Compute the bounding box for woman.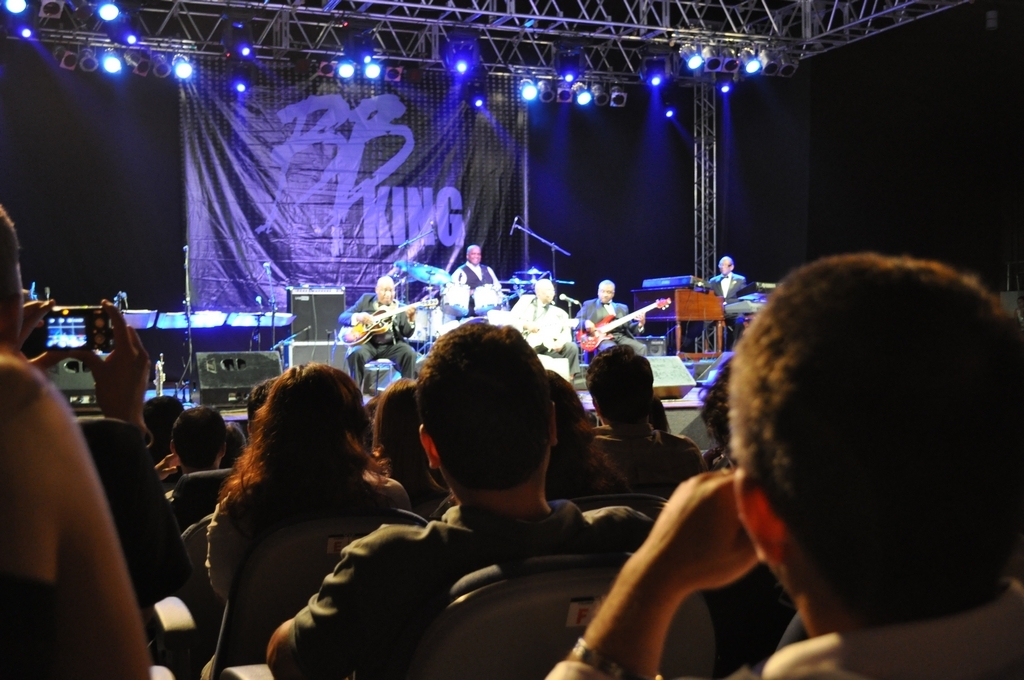
select_region(368, 381, 448, 513).
